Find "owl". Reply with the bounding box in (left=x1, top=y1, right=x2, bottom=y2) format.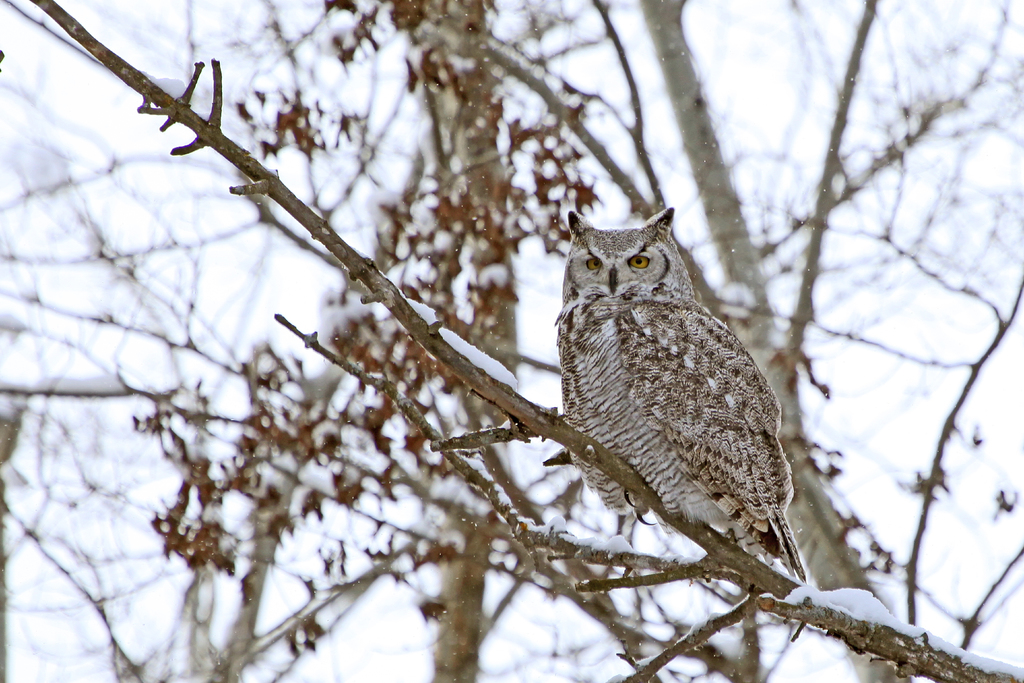
(left=549, top=204, right=809, bottom=582).
